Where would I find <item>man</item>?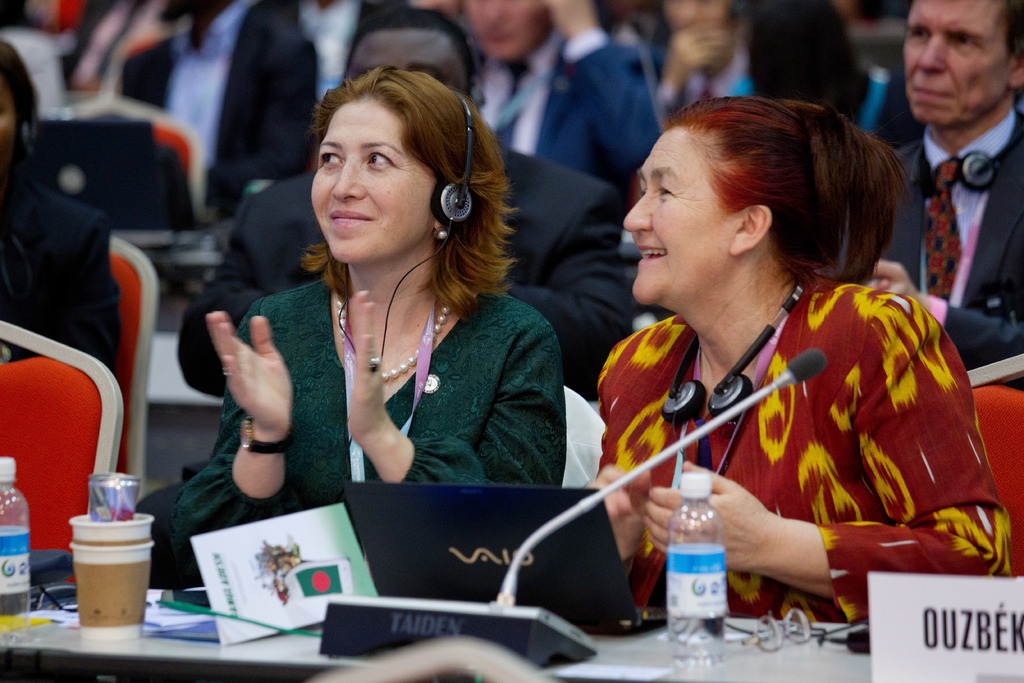
At <bbox>885, 1, 1023, 339</bbox>.
